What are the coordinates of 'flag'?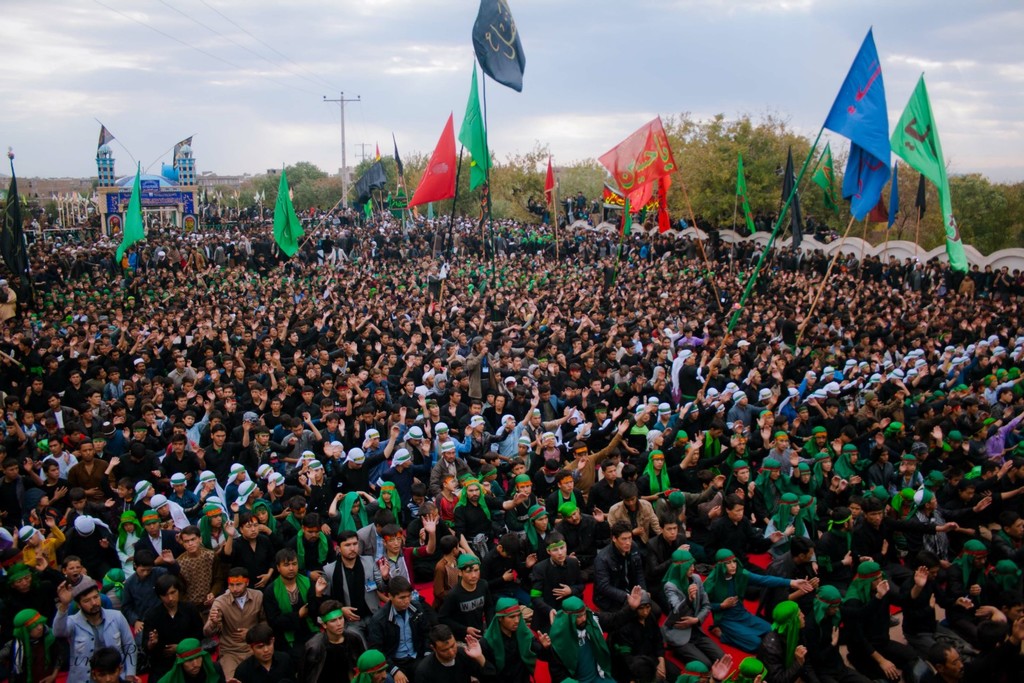
region(822, 26, 893, 222).
